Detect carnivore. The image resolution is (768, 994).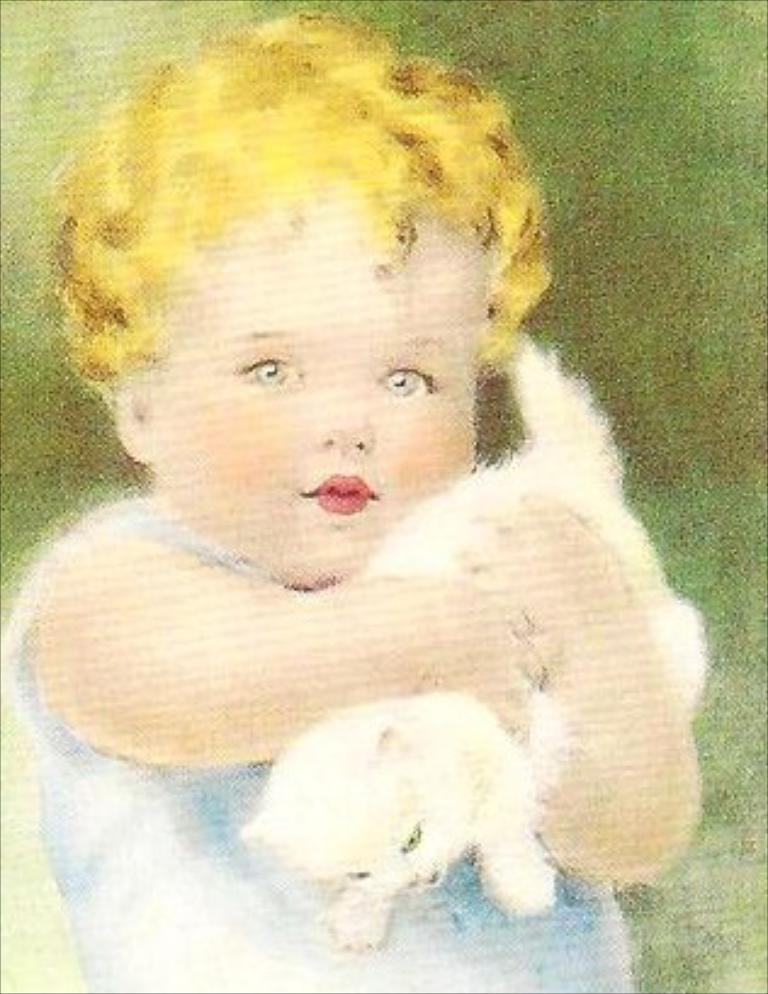
{"left": 236, "top": 338, "right": 710, "bottom": 953}.
